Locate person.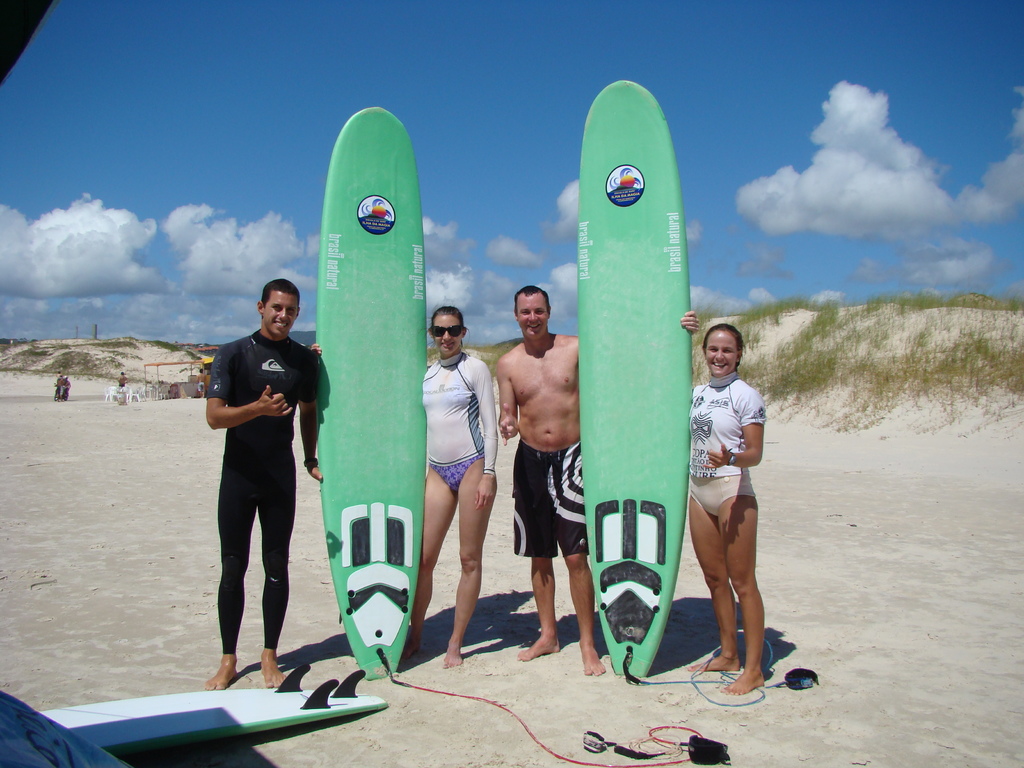
Bounding box: l=193, t=280, r=320, b=695.
